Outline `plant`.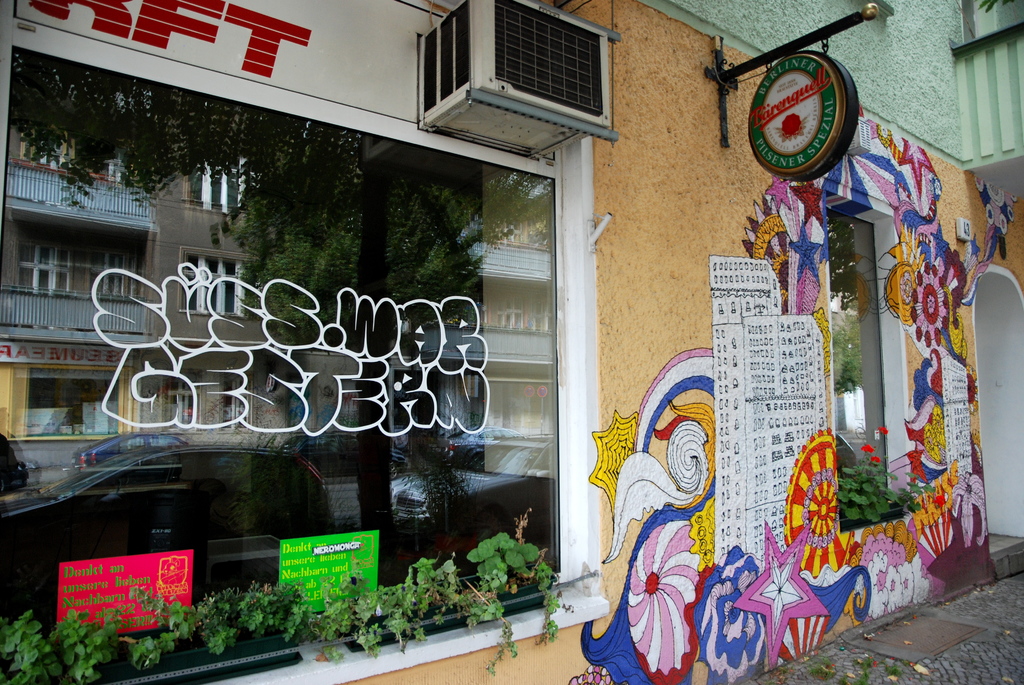
Outline: <region>0, 608, 67, 684</region>.
